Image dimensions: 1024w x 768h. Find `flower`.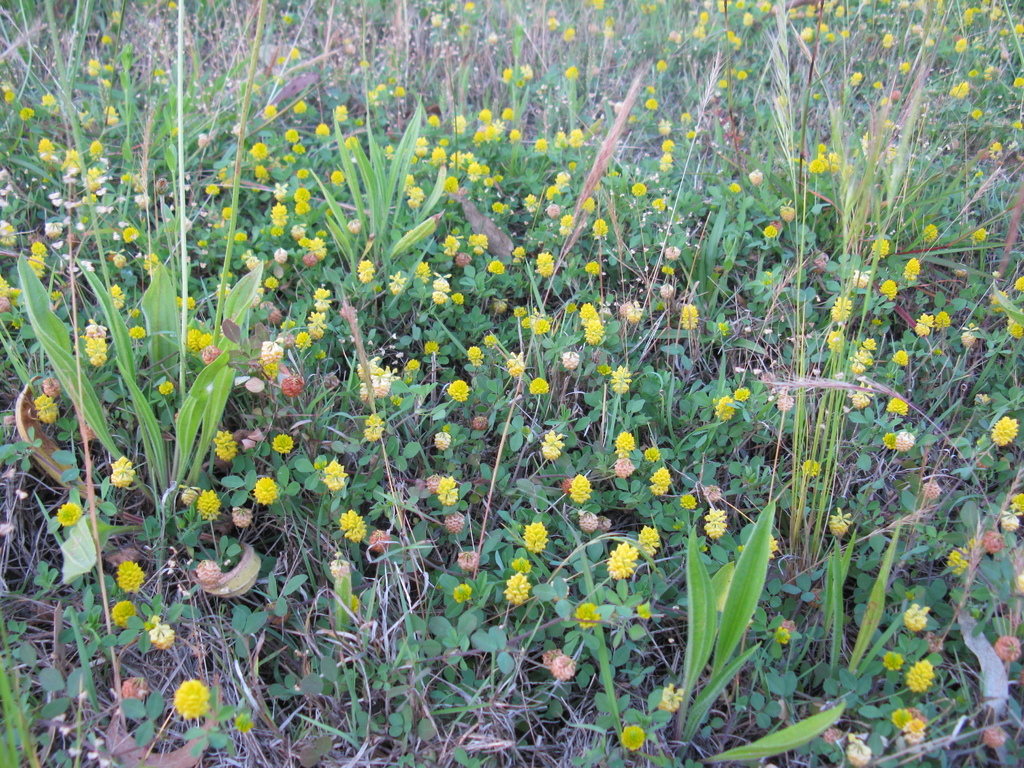
bbox=(338, 511, 369, 543).
